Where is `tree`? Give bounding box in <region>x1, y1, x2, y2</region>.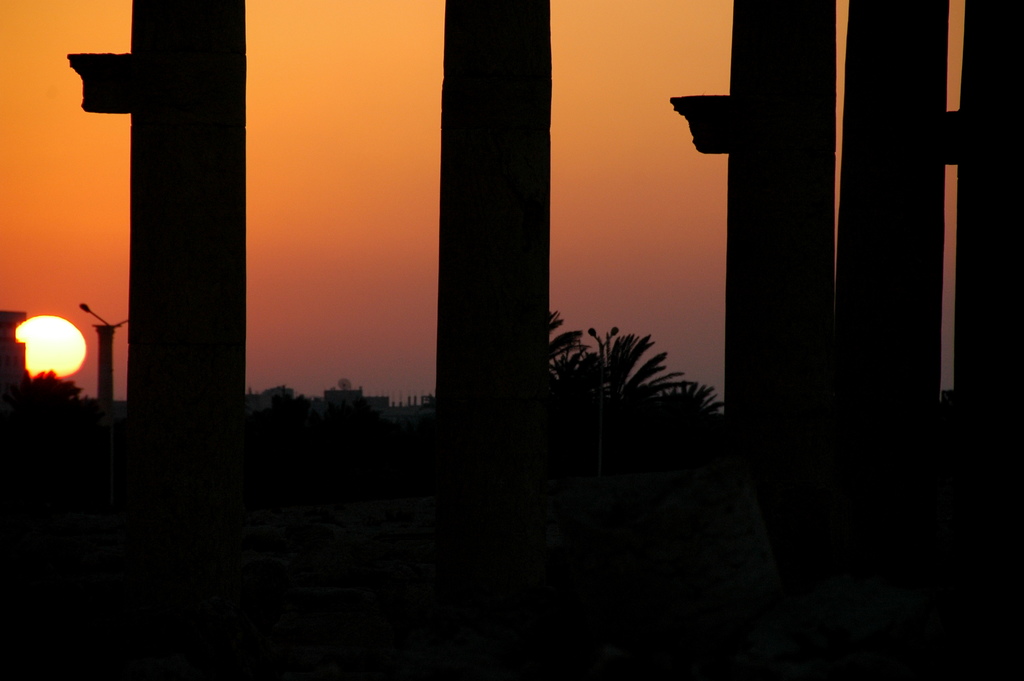
<region>666, 388, 716, 411</region>.
